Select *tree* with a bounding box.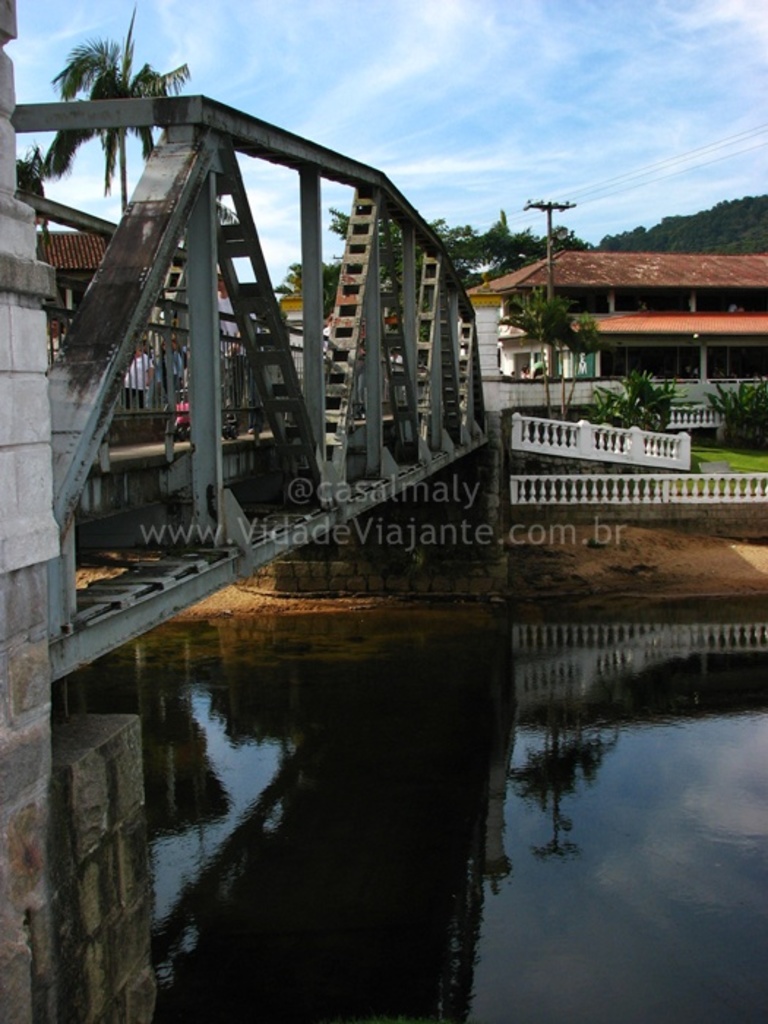
{"x1": 319, "y1": 205, "x2": 358, "y2": 268}.
